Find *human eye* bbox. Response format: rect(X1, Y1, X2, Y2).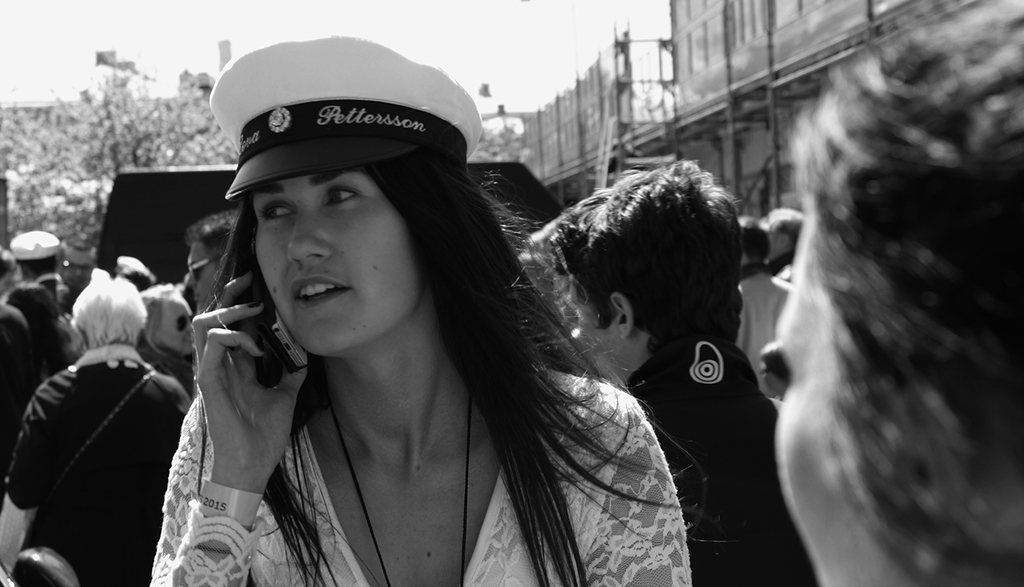
rect(323, 180, 367, 209).
